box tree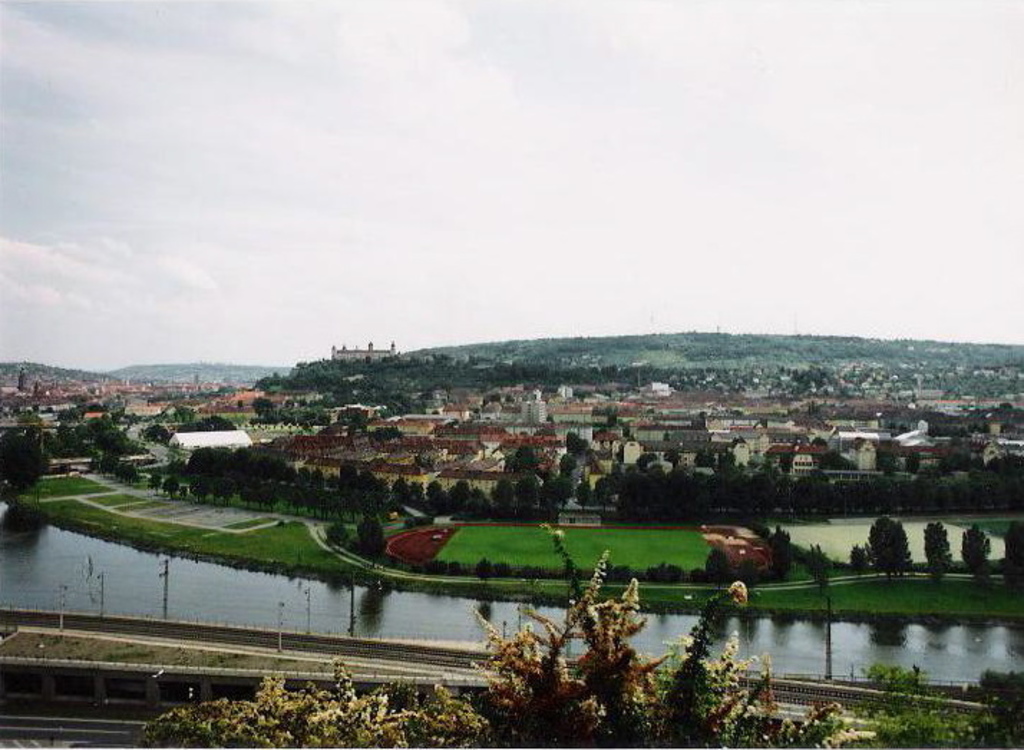
select_region(552, 445, 587, 478)
